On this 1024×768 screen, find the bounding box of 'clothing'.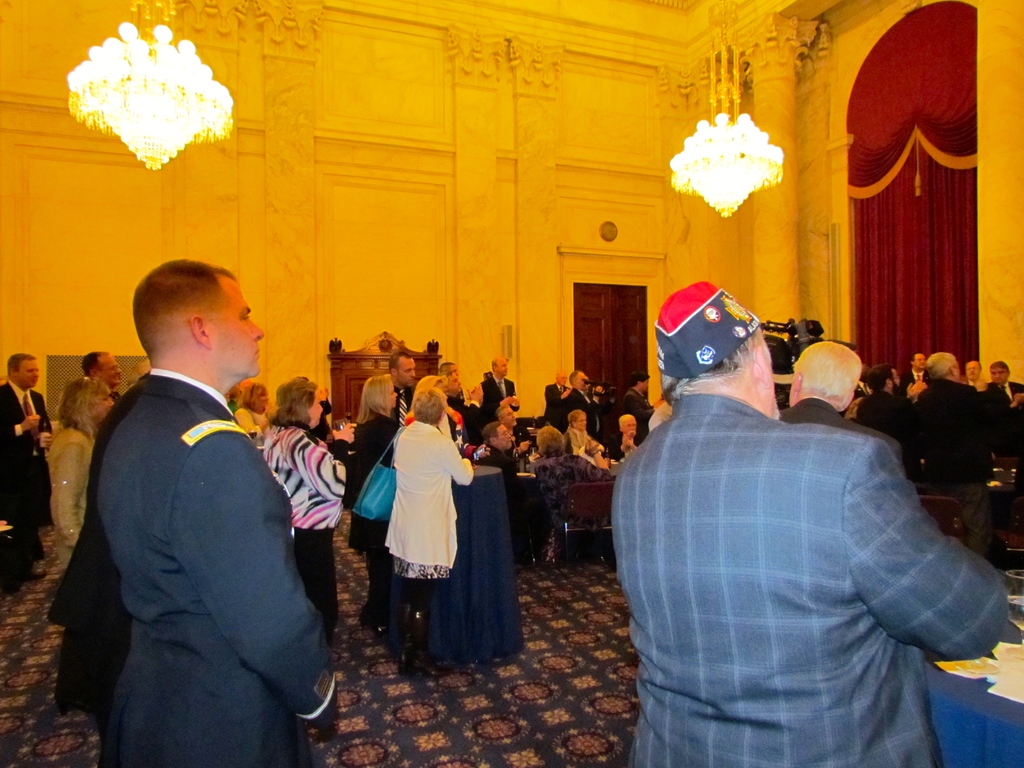
Bounding box: (566, 424, 598, 456).
